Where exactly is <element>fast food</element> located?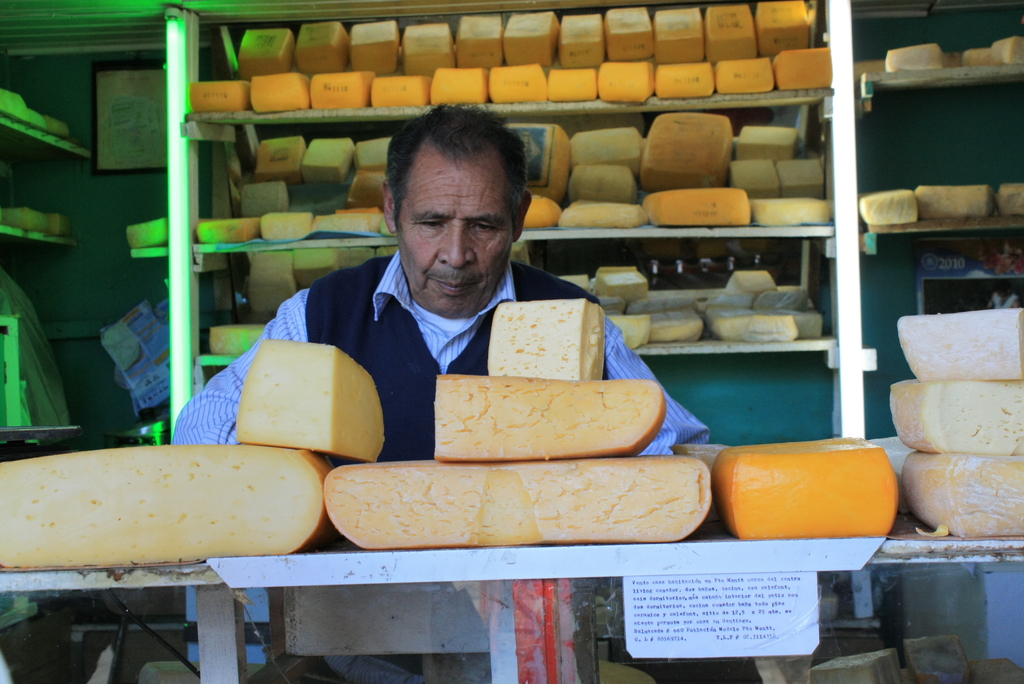
Its bounding box is BBox(0, 439, 326, 569).
